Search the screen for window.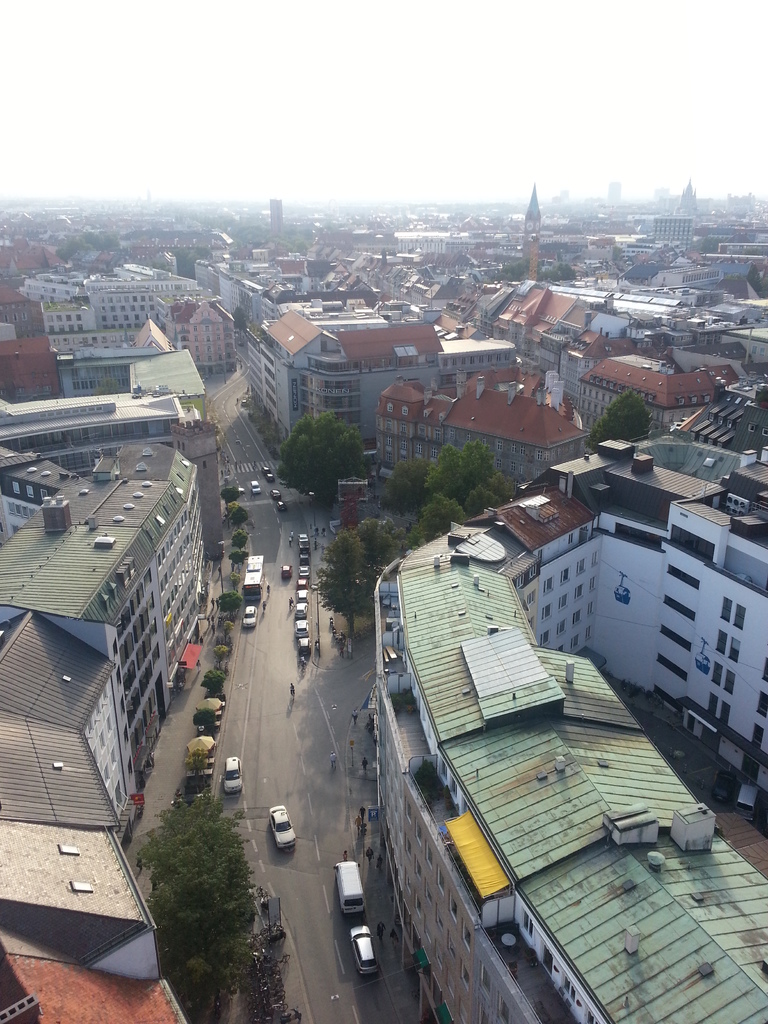
Found at region(12, 484, 13, 491).
